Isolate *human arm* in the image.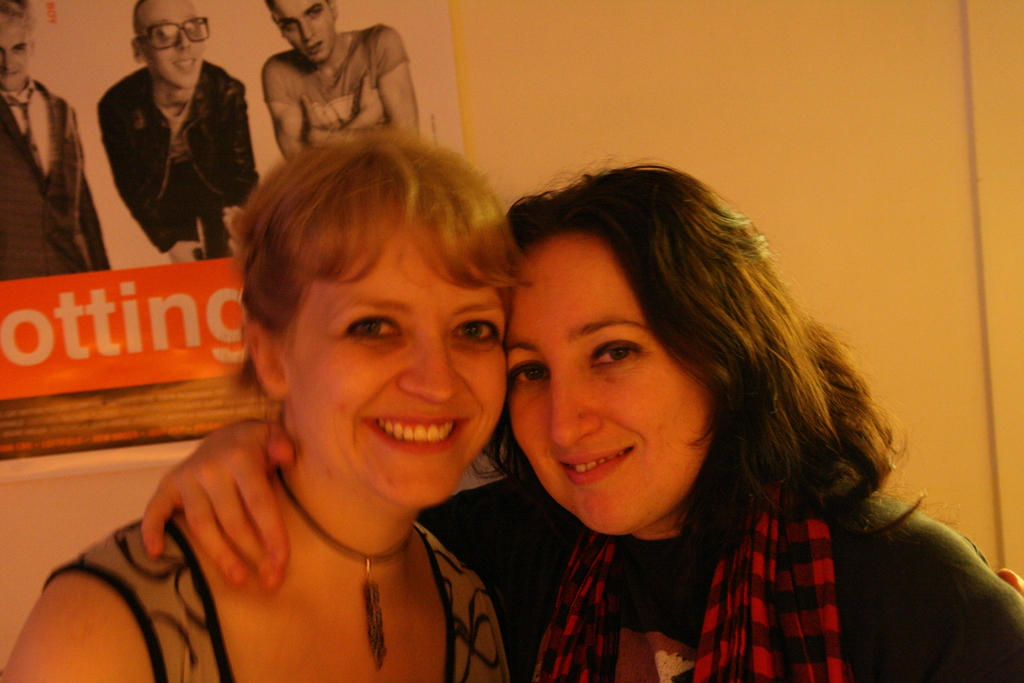
Isolated region: bbox=[215, 77, 264, 261].
